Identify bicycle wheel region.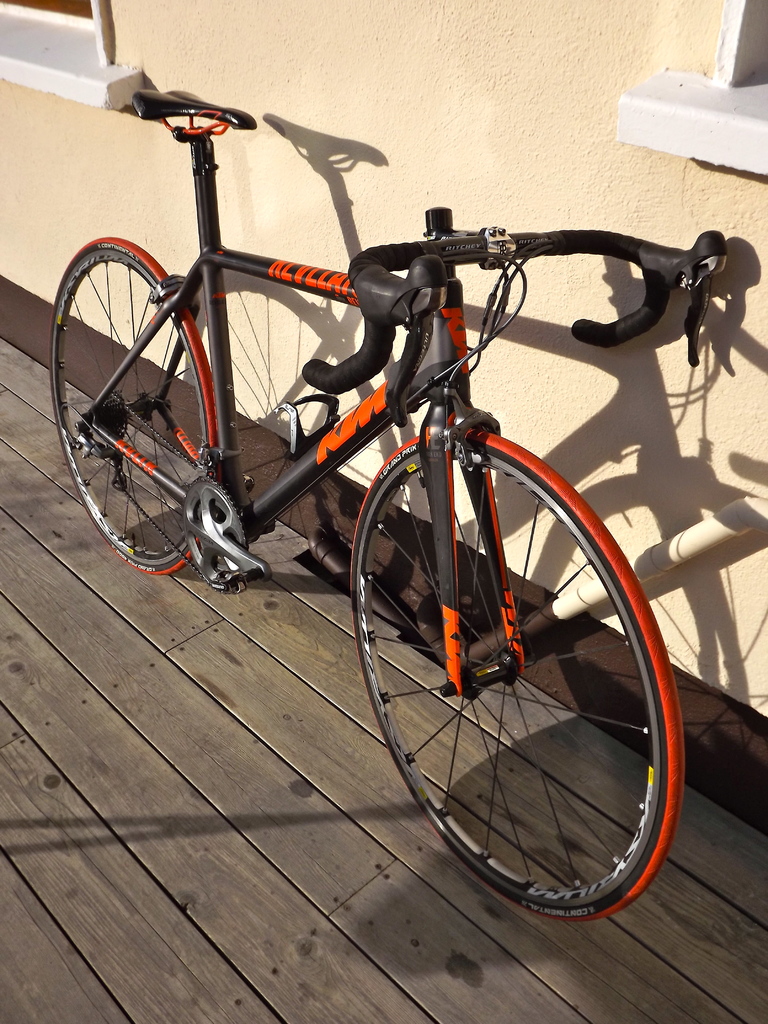
Region: detection(49, 236, 226, 573).
